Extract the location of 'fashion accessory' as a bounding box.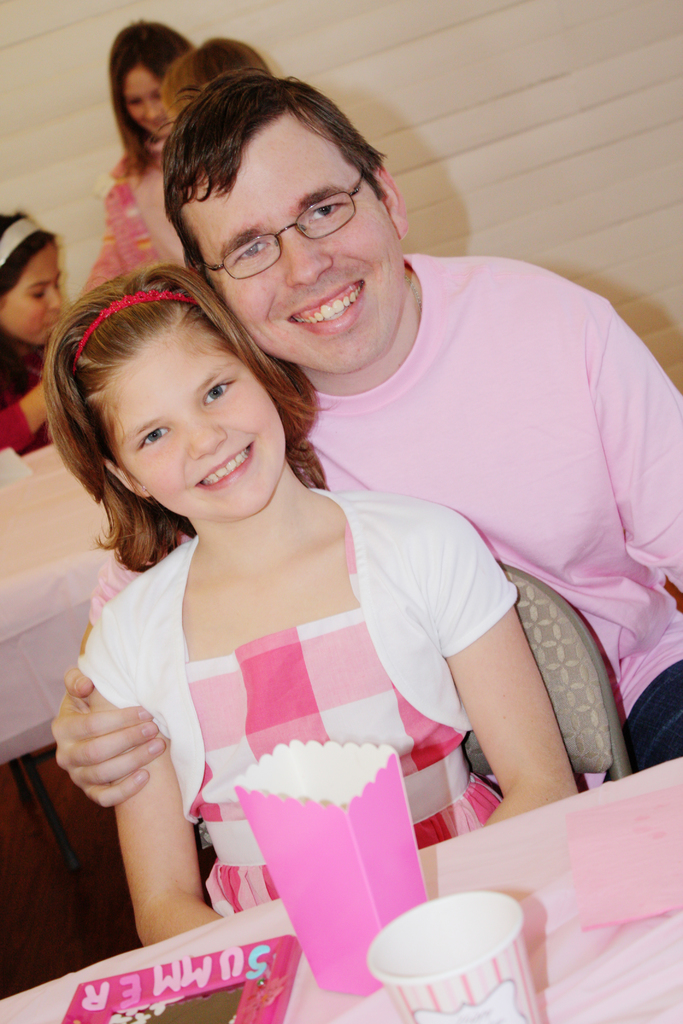
<bbox>66, 287, 202, 379</bbox>.
